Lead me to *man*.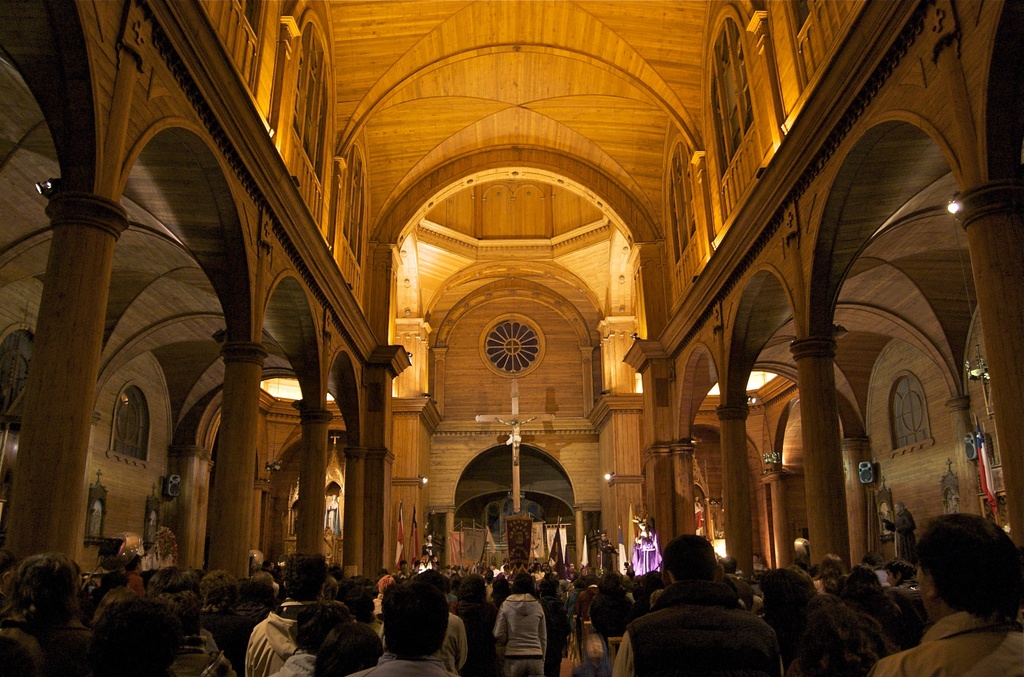
Lead to 626 551 776 676.
